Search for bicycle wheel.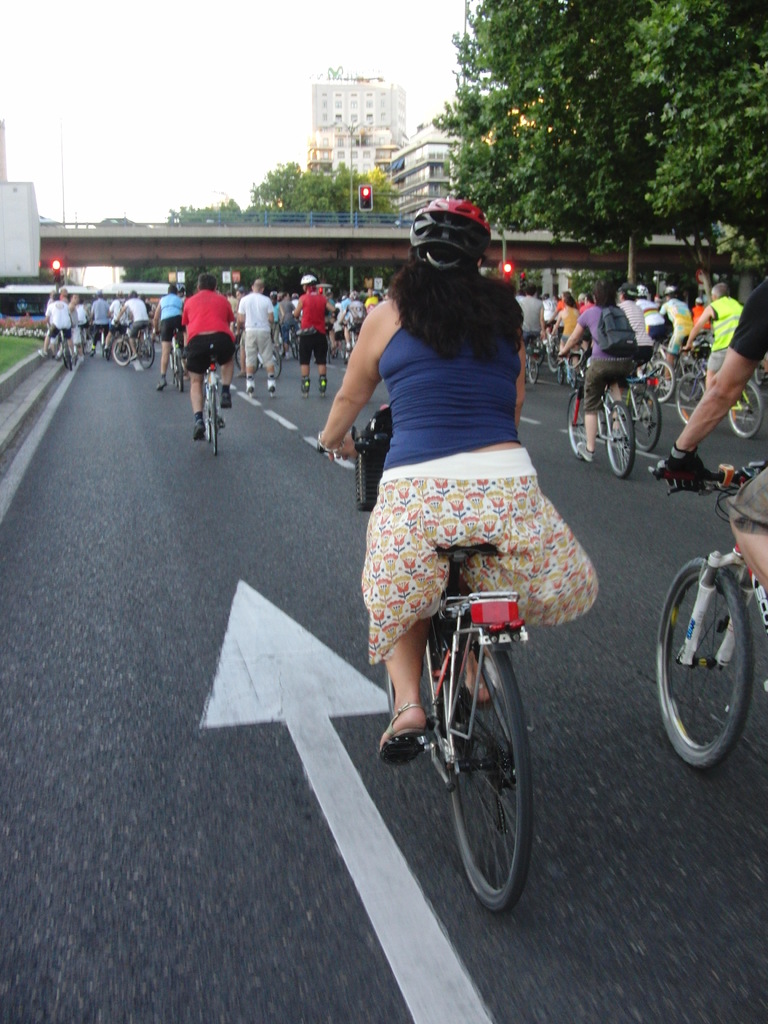
Found at rect(640, 359, 675, 404).
